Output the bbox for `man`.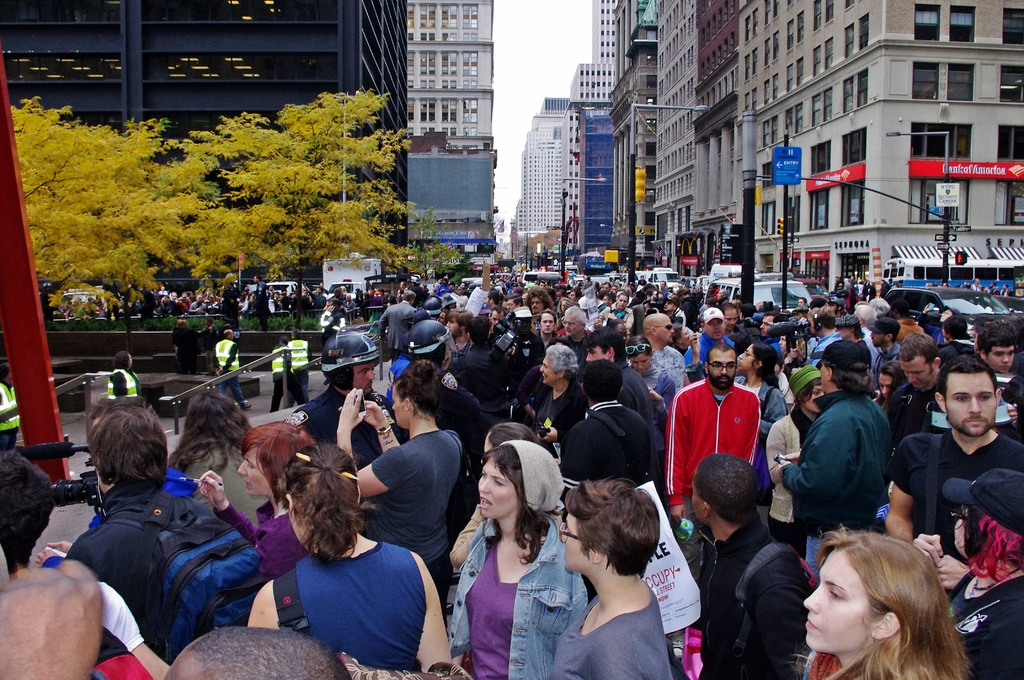
bbox=[893, 329, 950, 446].
